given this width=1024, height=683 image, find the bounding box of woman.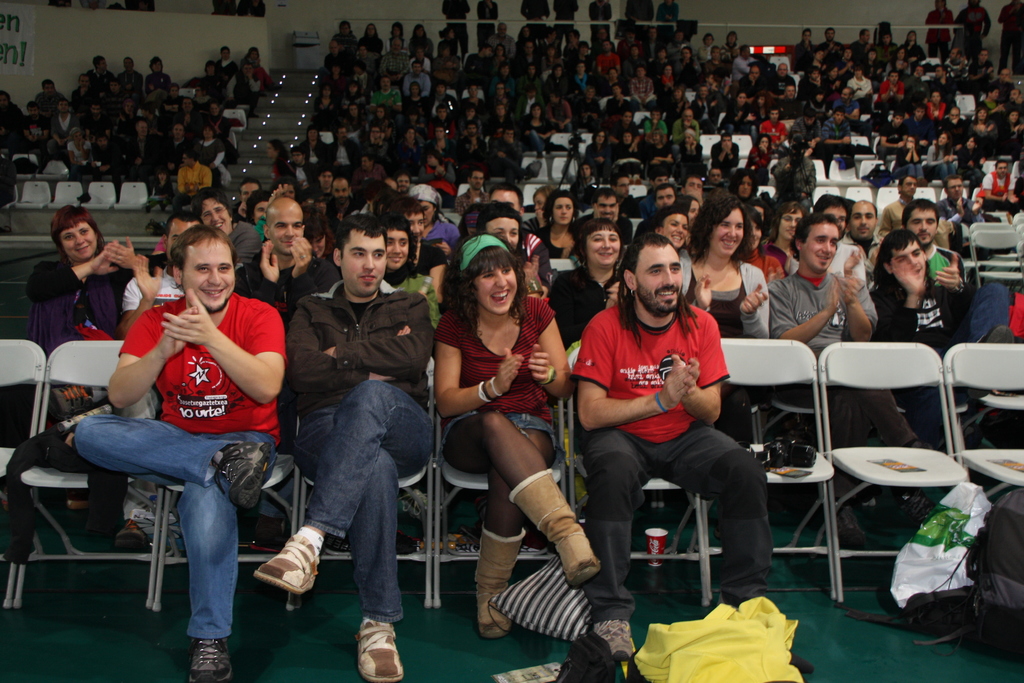
detection(374, 210, 444, 331).
